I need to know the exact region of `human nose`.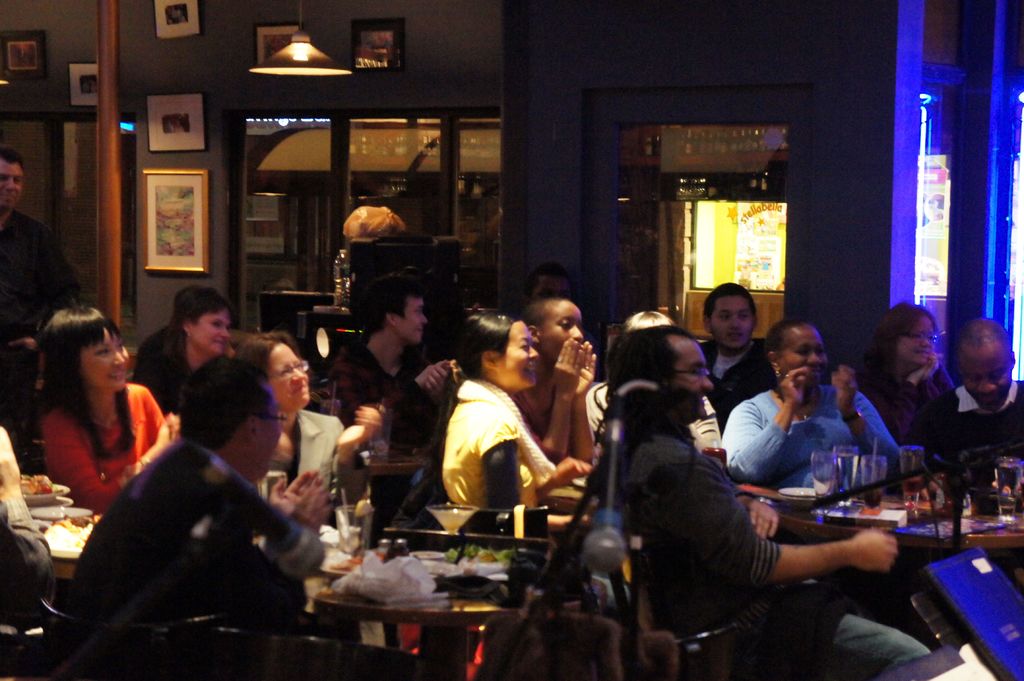
Region: pyautogui.locateOnScreen(287, 366, 305, 385).
